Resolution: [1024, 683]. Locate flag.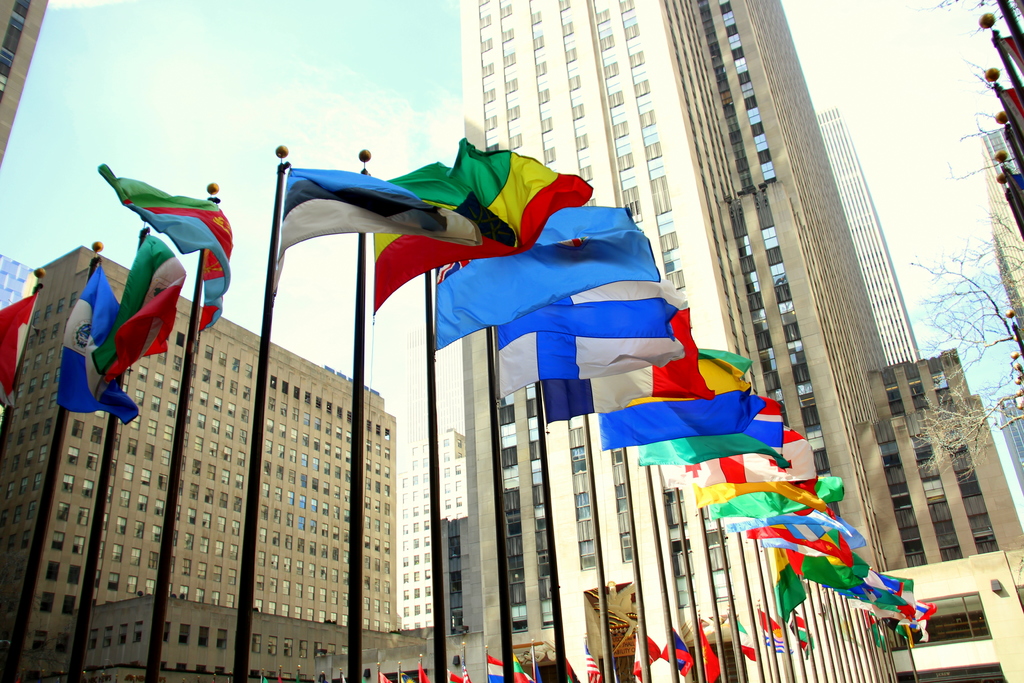
bbox=[683, 415, 812, 483].
